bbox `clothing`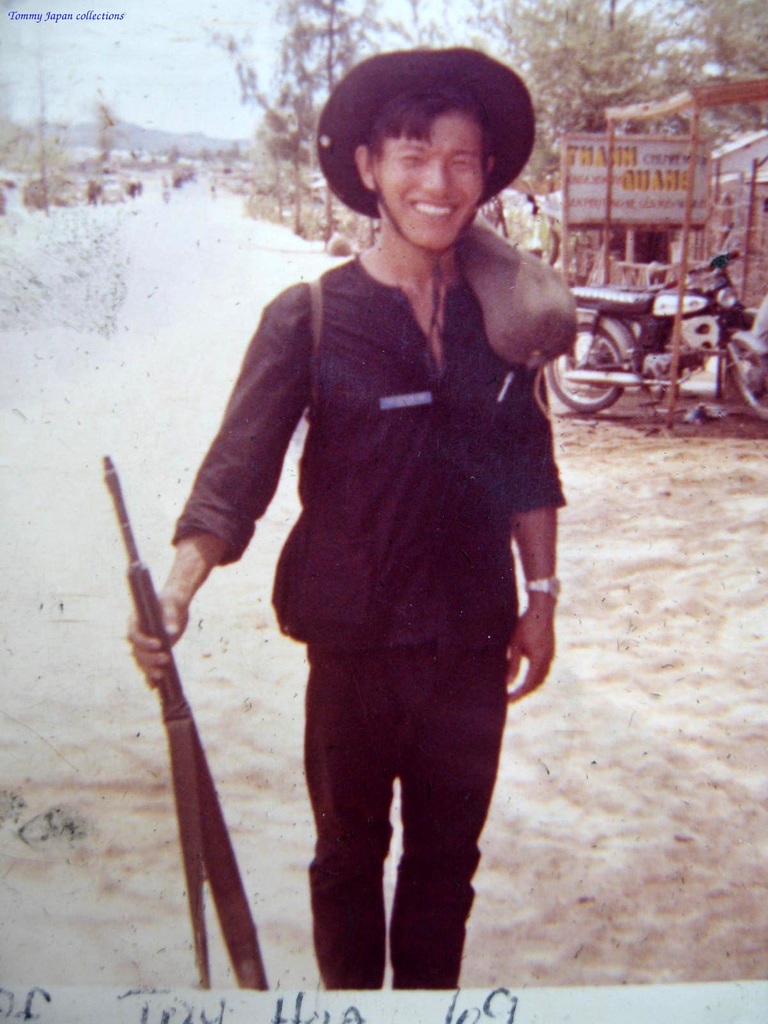
pyautogui.locateOnScreen(171, 239, 570, 991)
